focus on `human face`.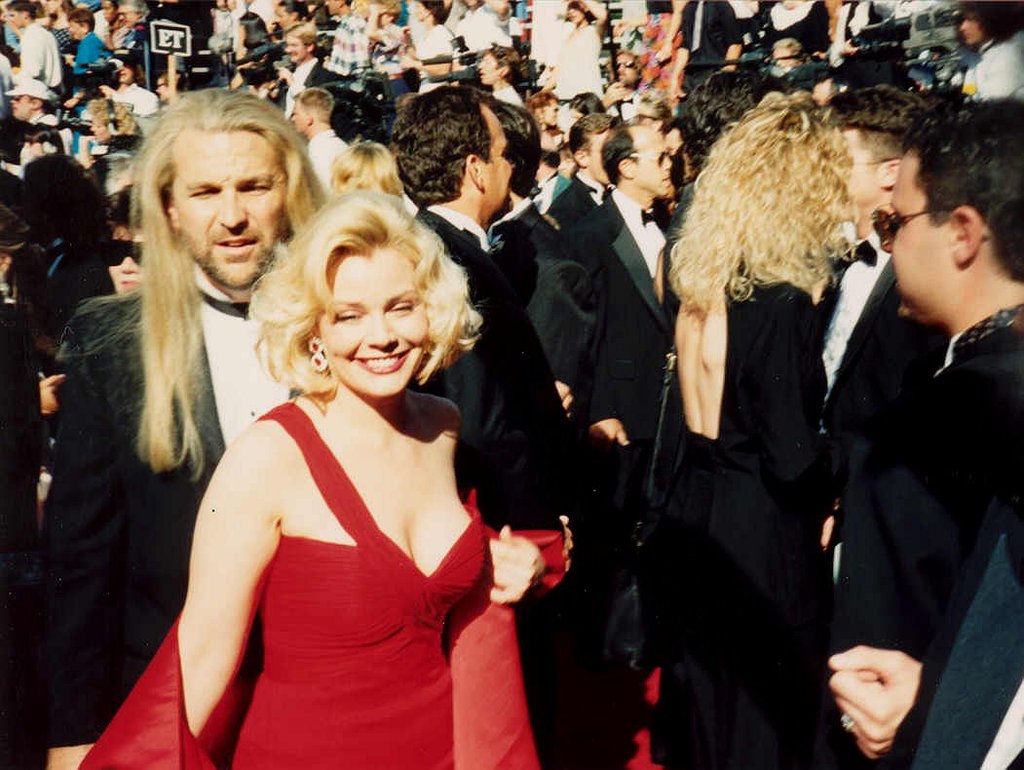
Focused at (left=169, top=135, right=284, bottom=290).
